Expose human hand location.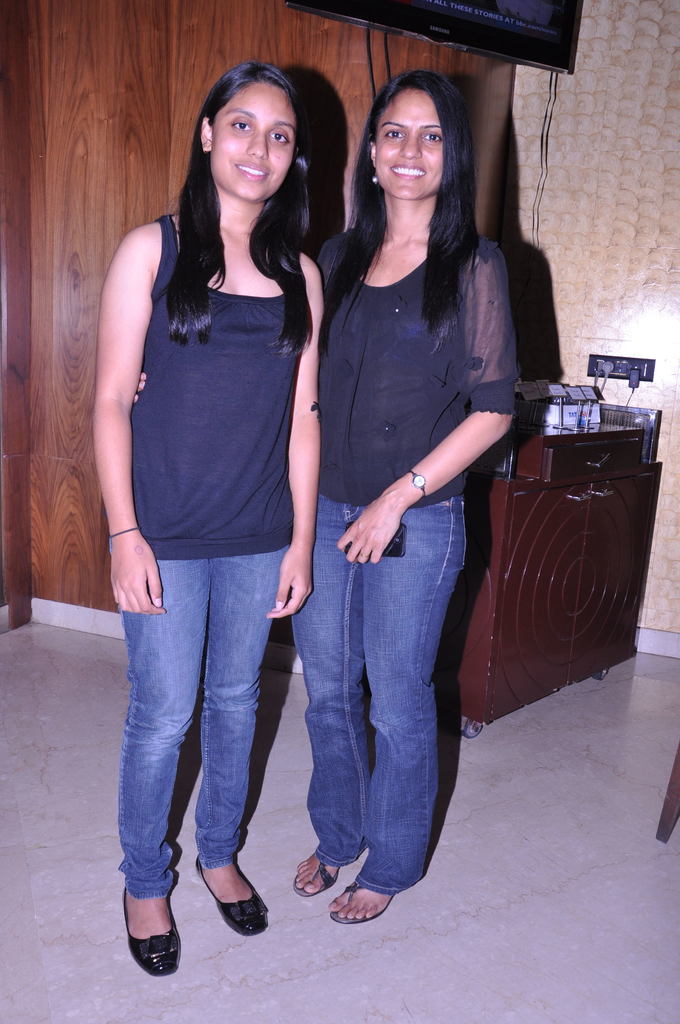
Exposed at (left=131, top=371, right=147, bottom=406).
